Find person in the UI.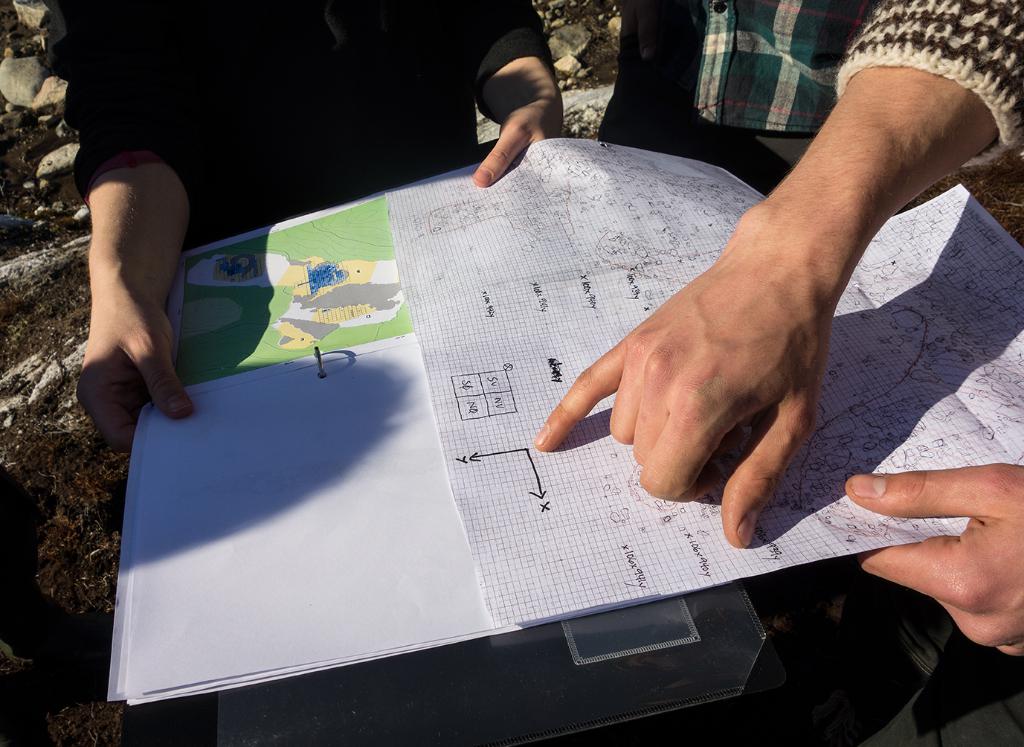
UI element at BBox(27, 0, 570, 459).
